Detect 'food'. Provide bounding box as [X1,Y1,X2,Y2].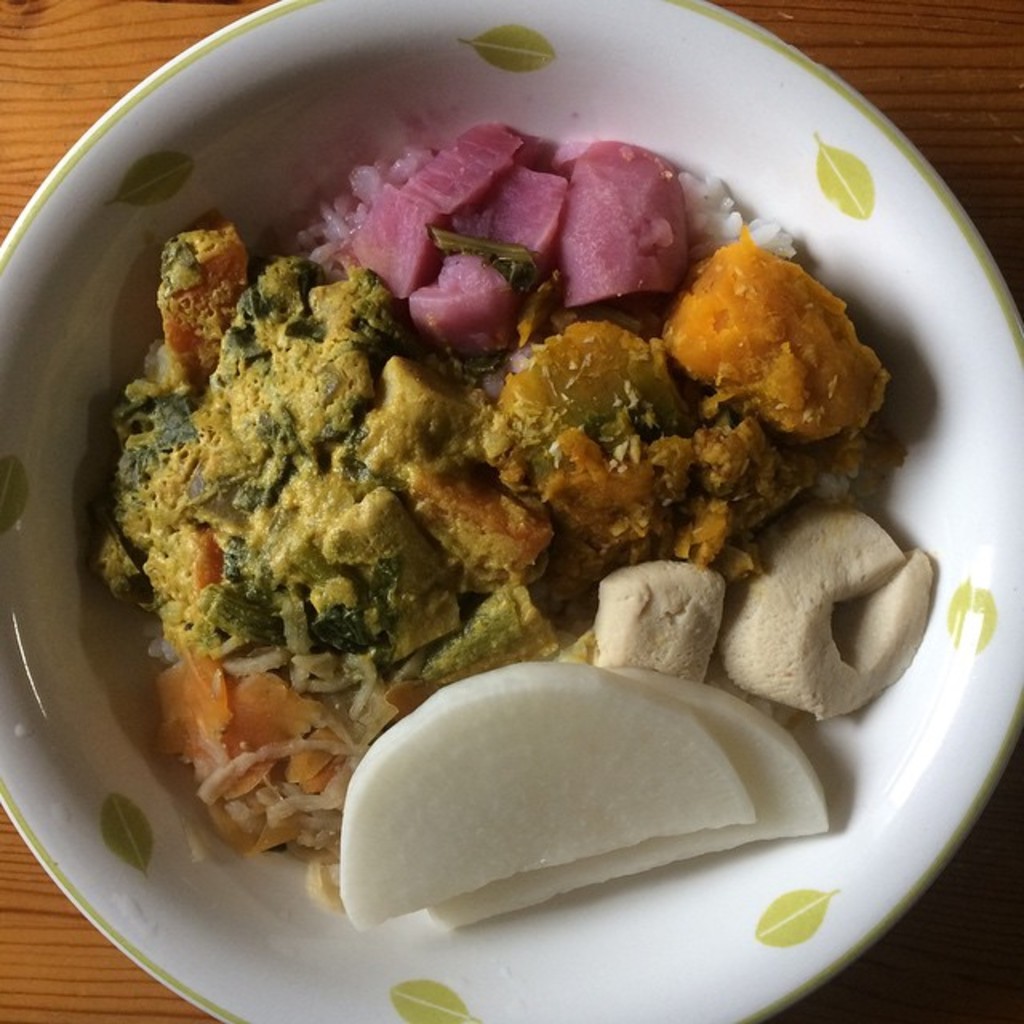
[333,664,762,930].
